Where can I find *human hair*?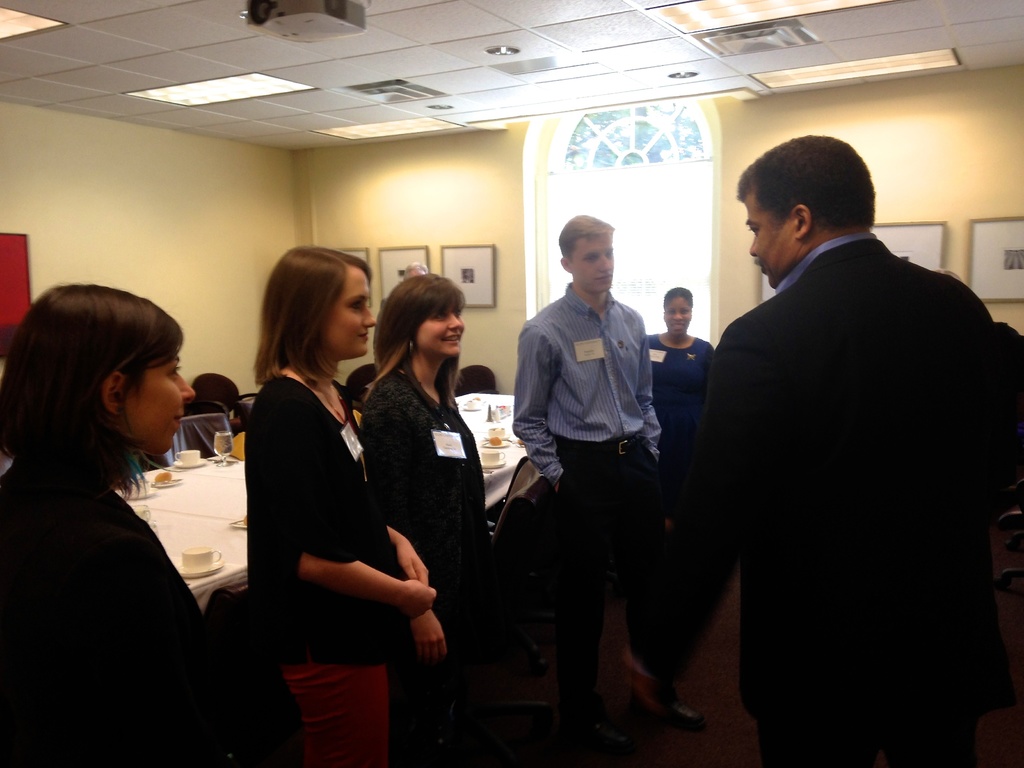
You can find it at x1=35, y1=267, x2=175, y2=504.
